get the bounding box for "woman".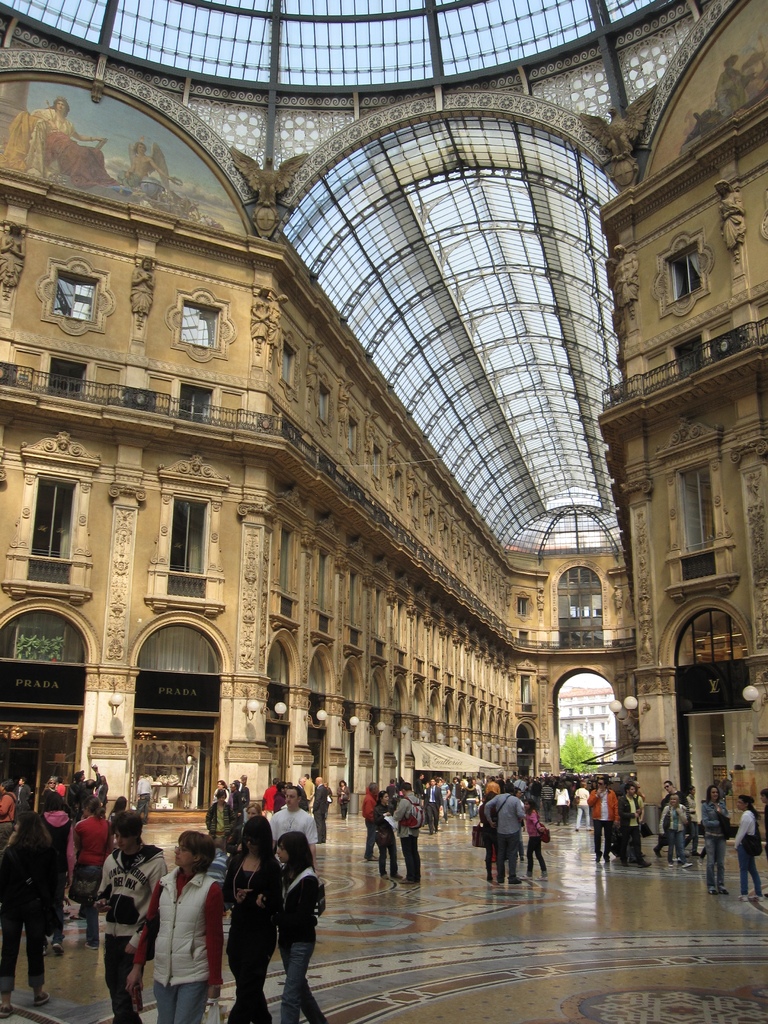
Rect(701, 784, 729, 893).
